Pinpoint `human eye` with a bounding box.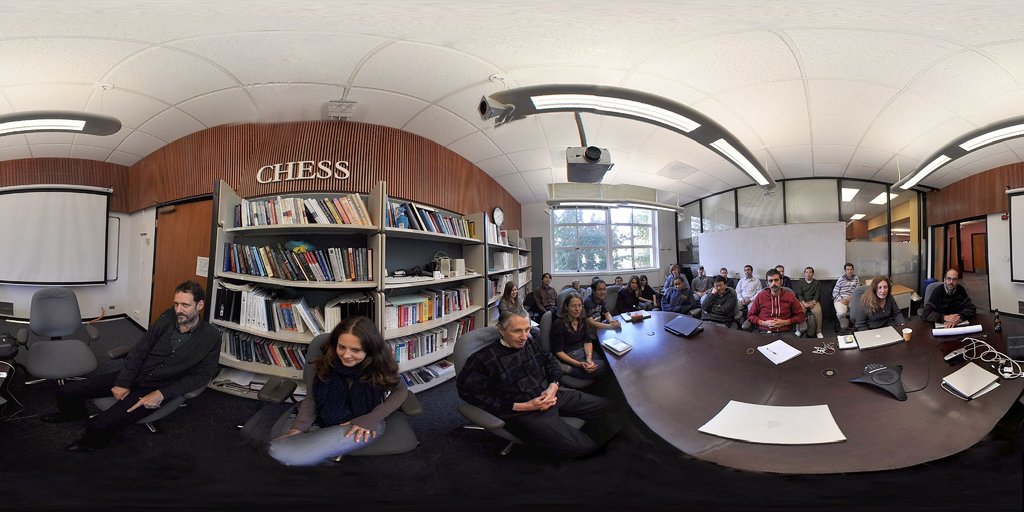
pyautogui.locateOnScreen(353, 345, 363, 354).
